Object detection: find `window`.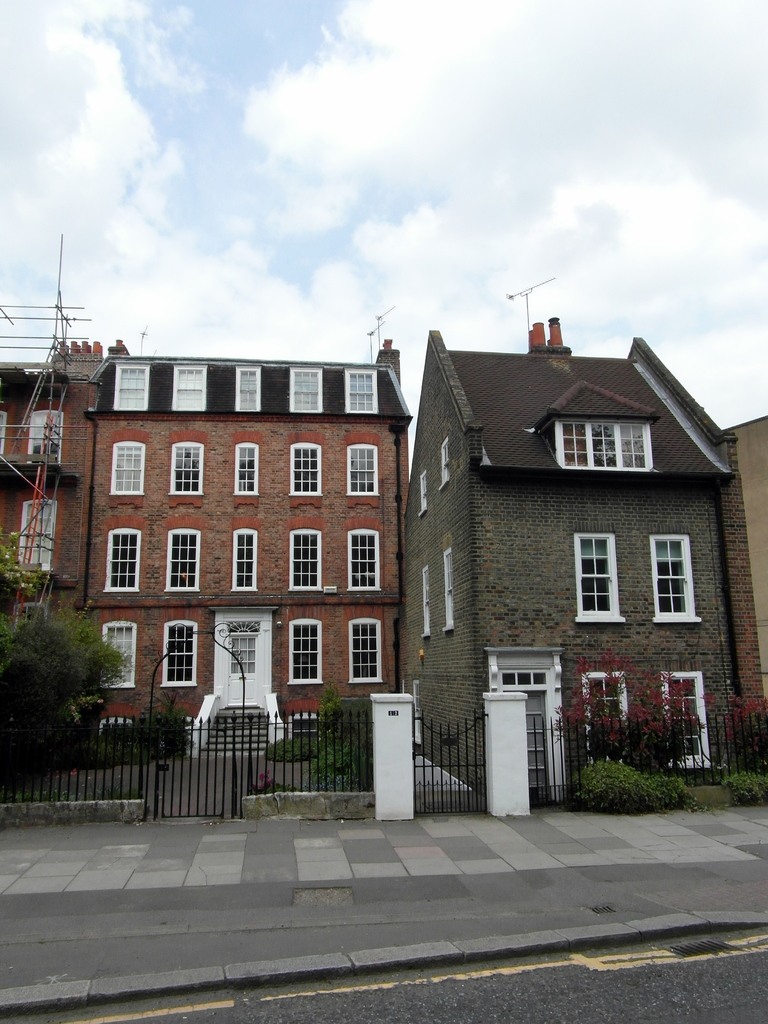
233:525:257:597.
